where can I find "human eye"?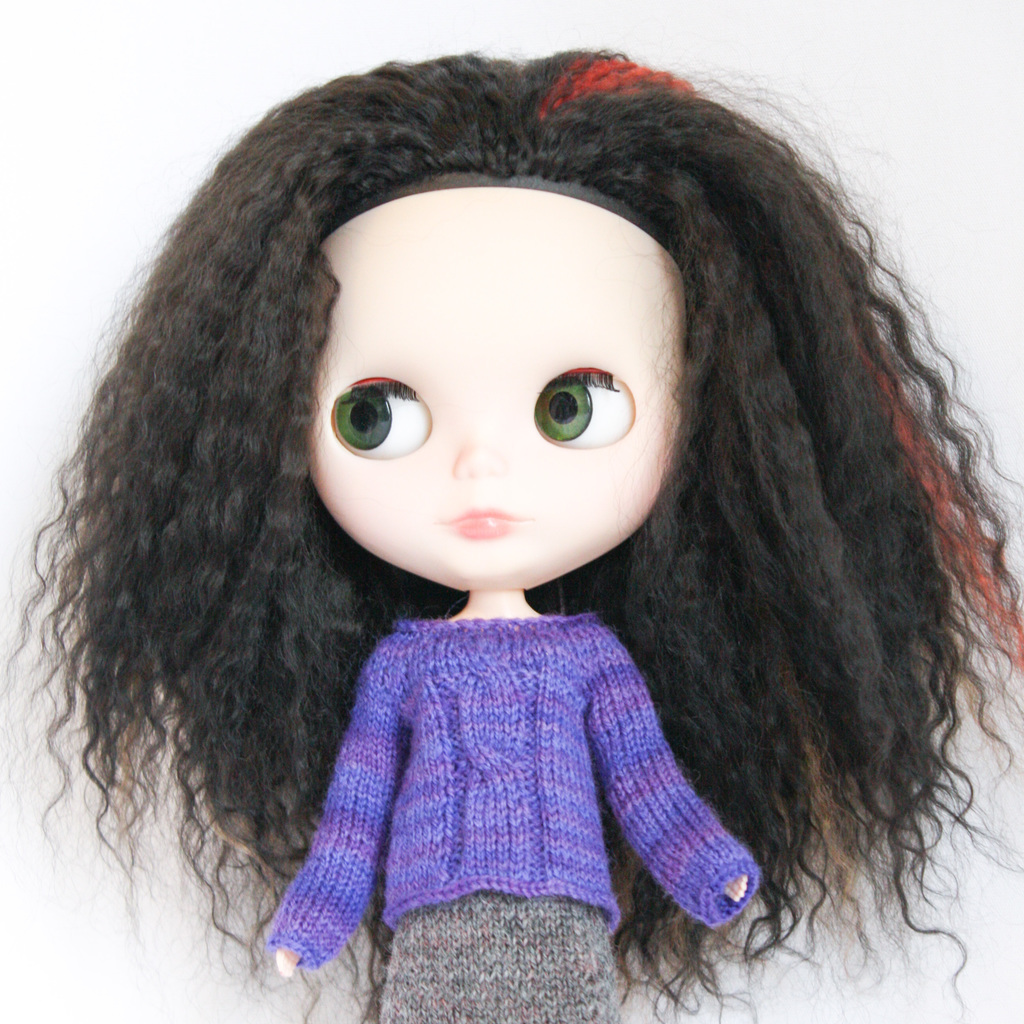
You can find it at (529,368,636,449).
